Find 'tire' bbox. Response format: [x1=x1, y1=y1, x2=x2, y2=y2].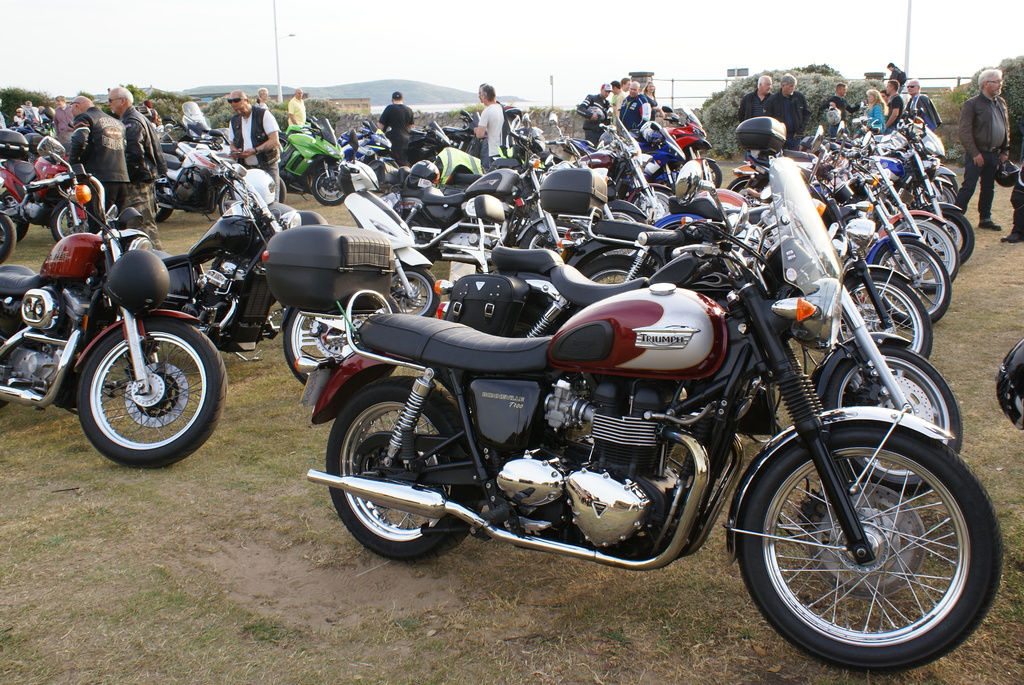
[x1=216, y1=180, x2=237, y2=218].
